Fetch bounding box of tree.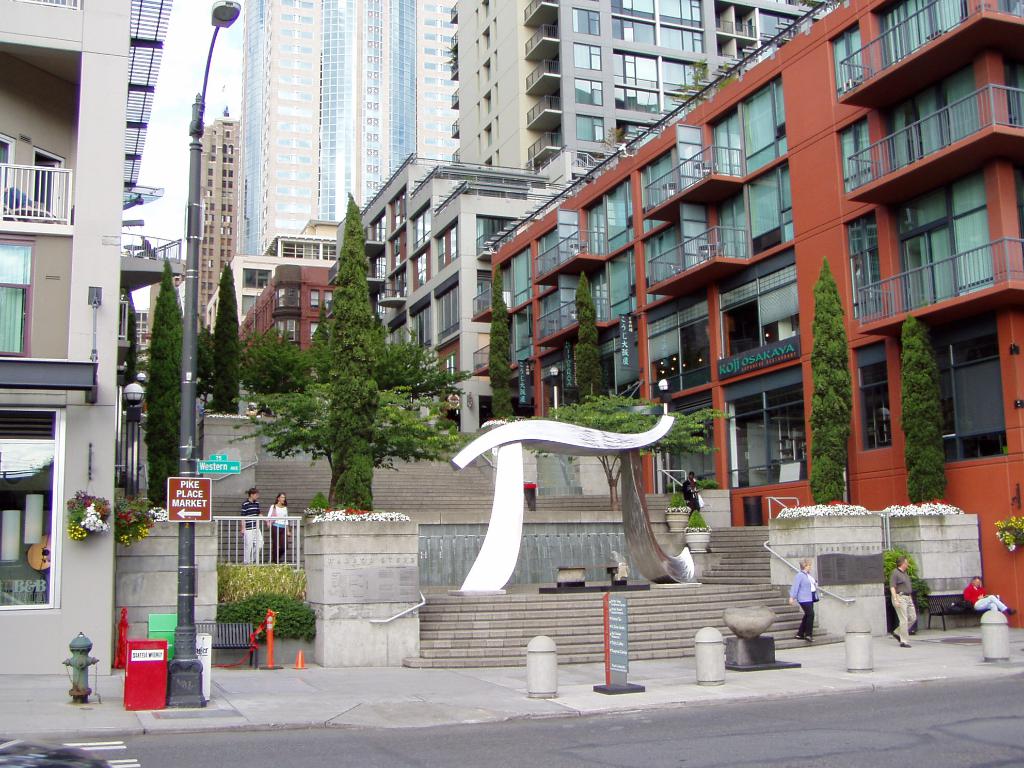
Bbox: [left=144, top=263, right=185, bottom=500].
